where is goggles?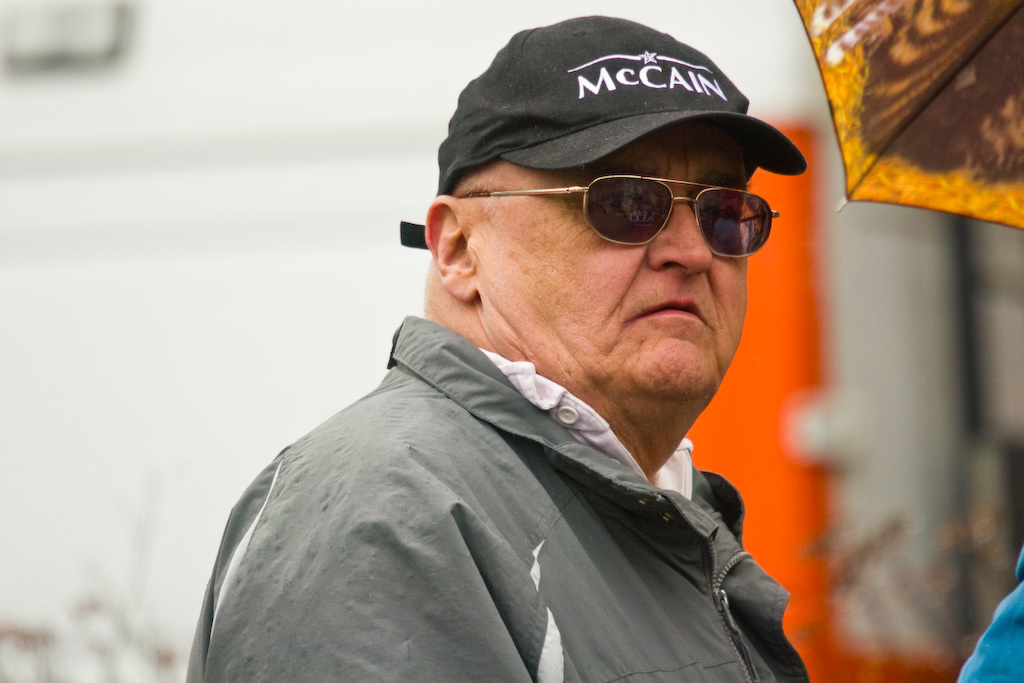
473/147/757/276.
